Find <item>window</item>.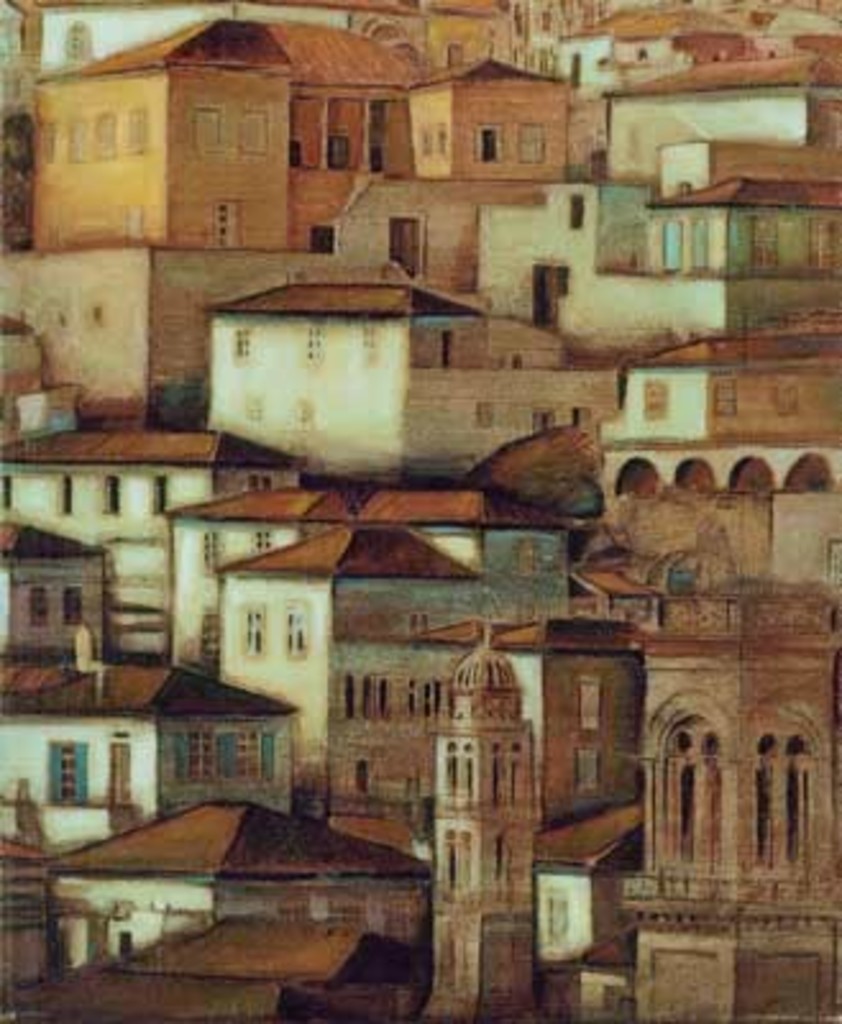
detection(473, 399, 499, 433).
